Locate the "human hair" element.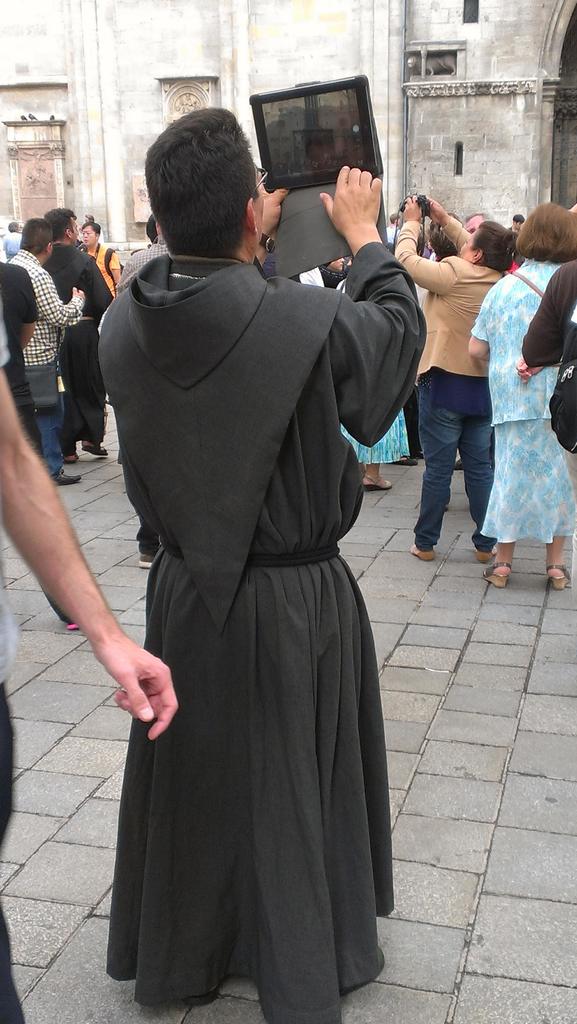
Element bbox: left=475, top=219, right=516, bottom=273.
